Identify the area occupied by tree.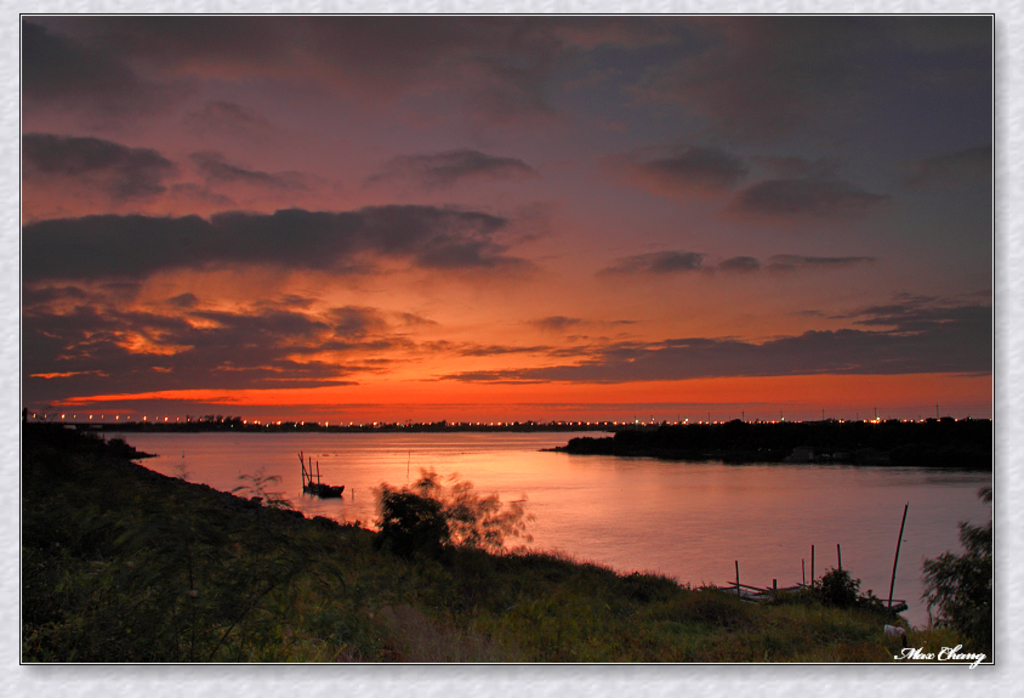
Area: box(934, 524, 1001, 654).
